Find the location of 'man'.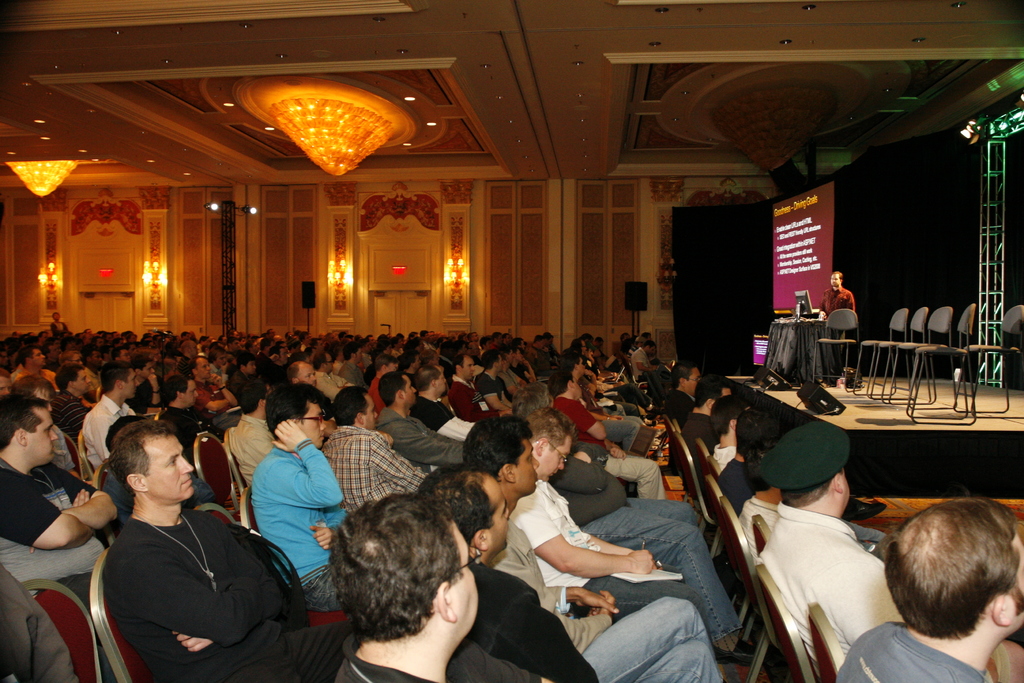
Location: l=0, t=563, r=83, b=682.
